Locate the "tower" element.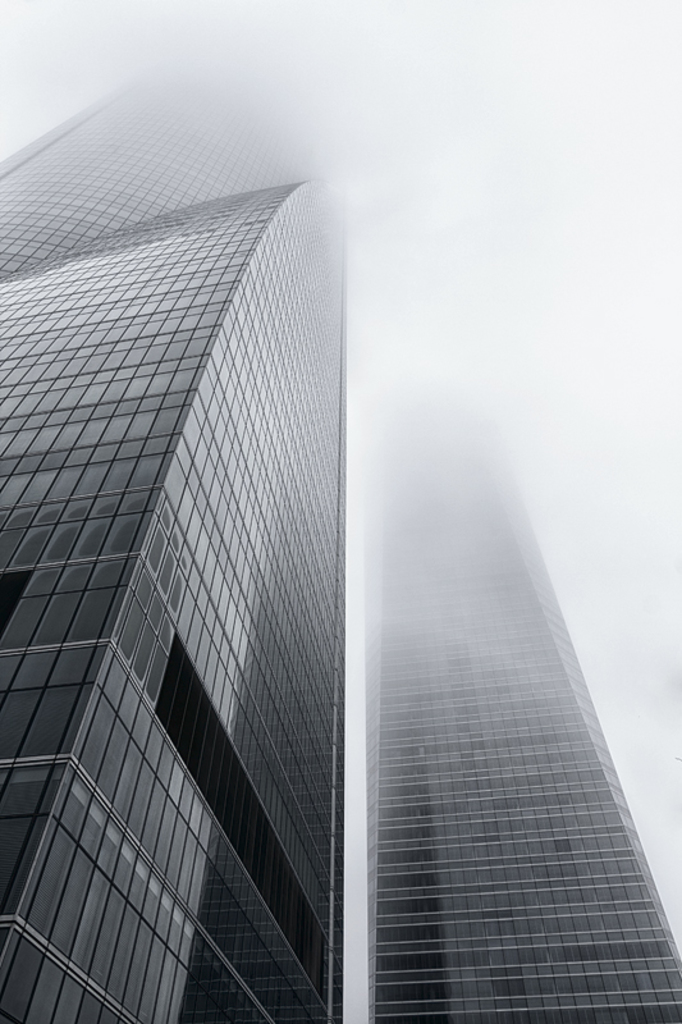
Element bbox: detection(0, 55, 356, 1020).
